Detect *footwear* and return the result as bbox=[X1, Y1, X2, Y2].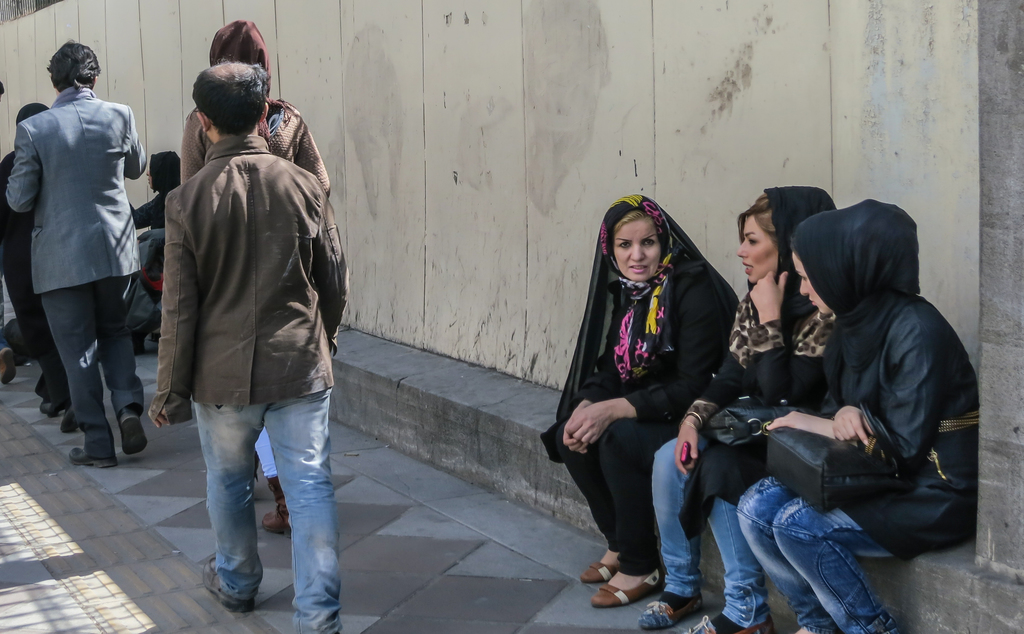
bbox=[58, 400, 76, 433].
